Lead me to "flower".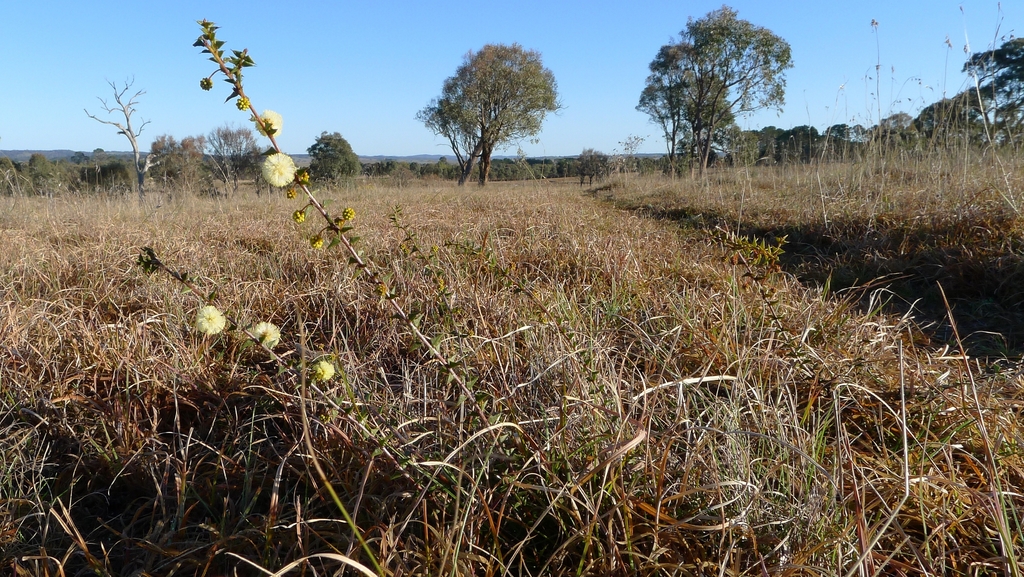
Lead to left=237, top=92, right=250, bottom=110.
